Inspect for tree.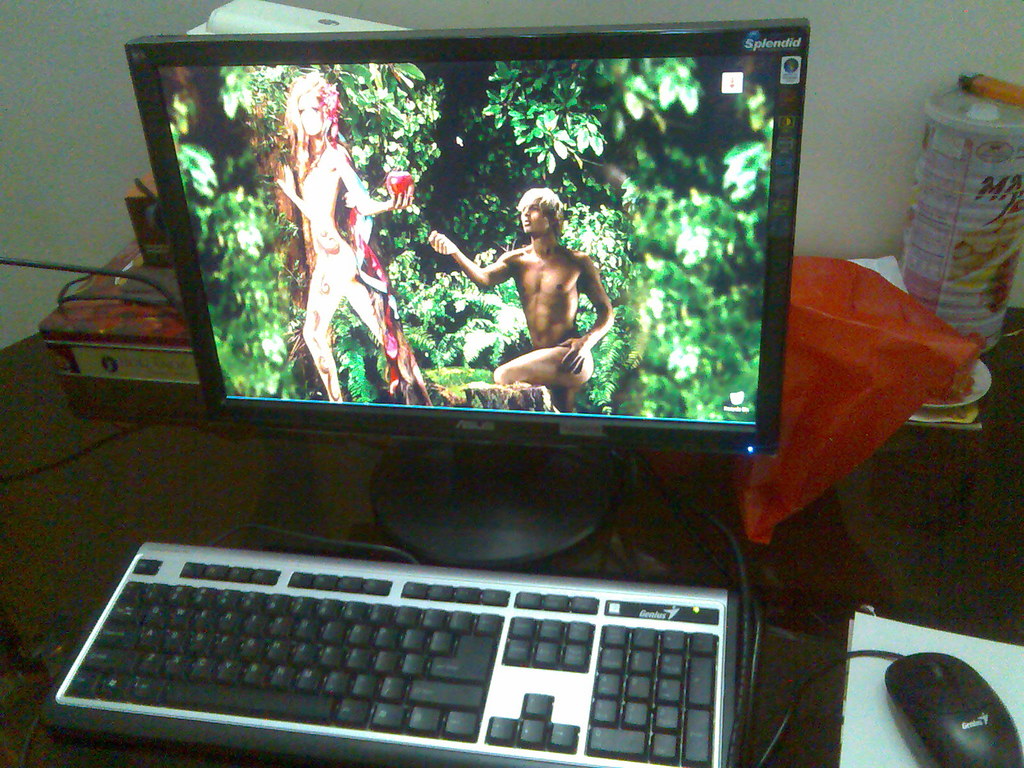
Inspection: bbox=[240, 64, 397, 407].
